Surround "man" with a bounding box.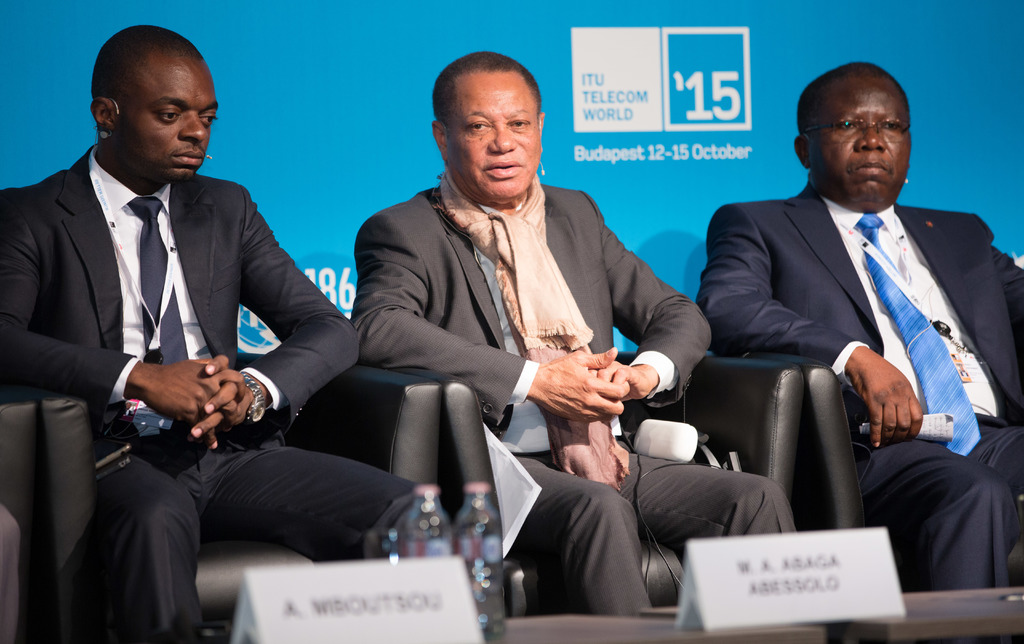
<bbox>350, 51, 792, 621</bbox>.
